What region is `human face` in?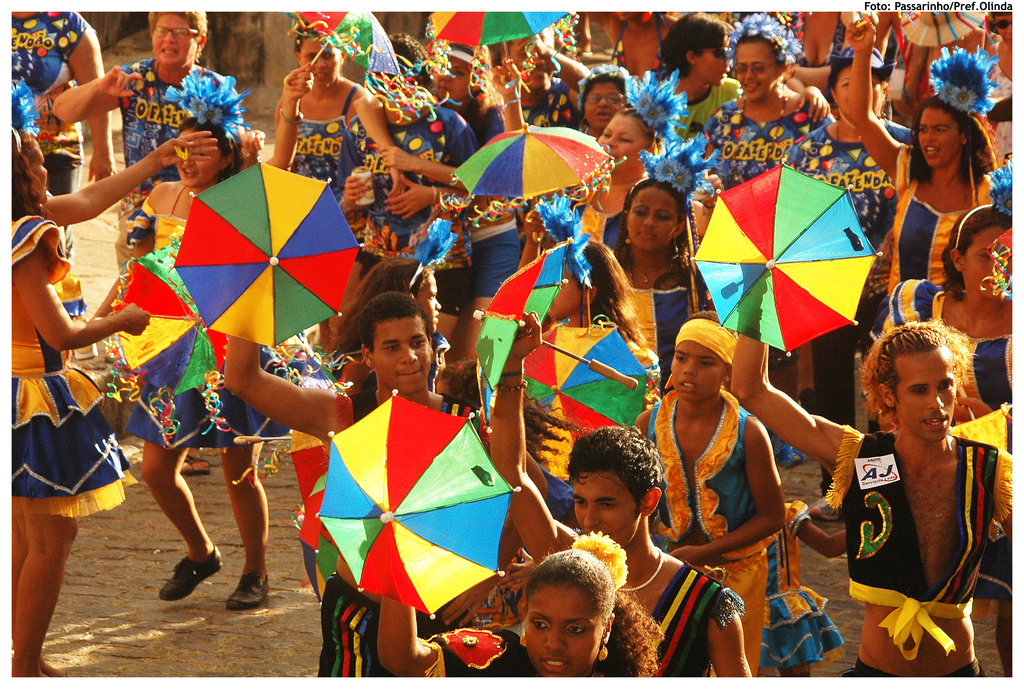
Rect(572, 468, 639, 548).
